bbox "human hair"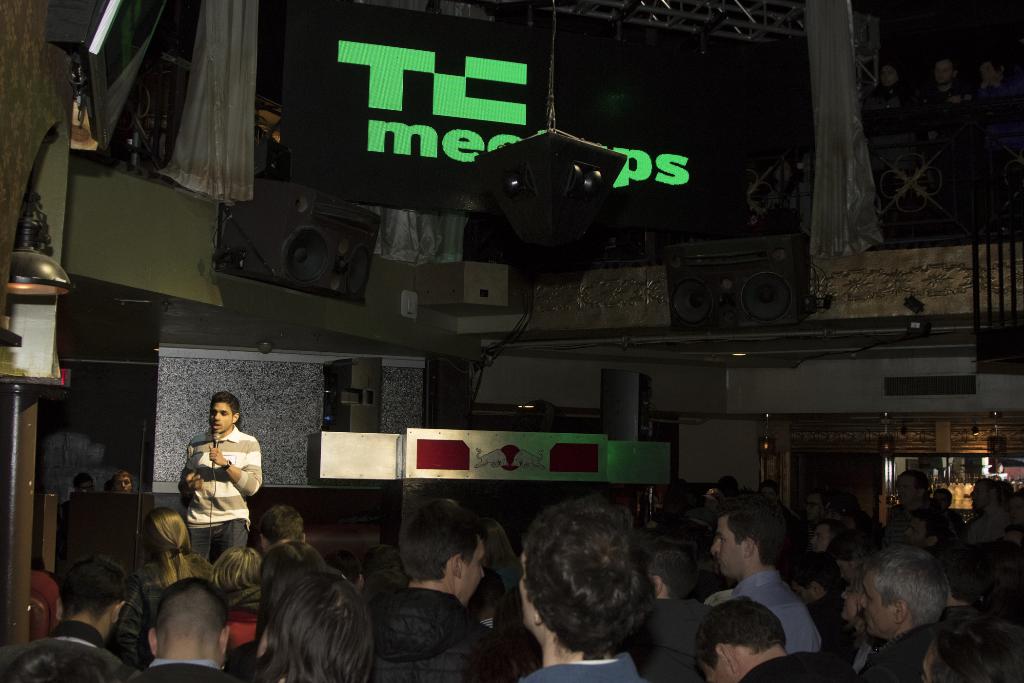
left=71, top=472, right=95, bottom=491
